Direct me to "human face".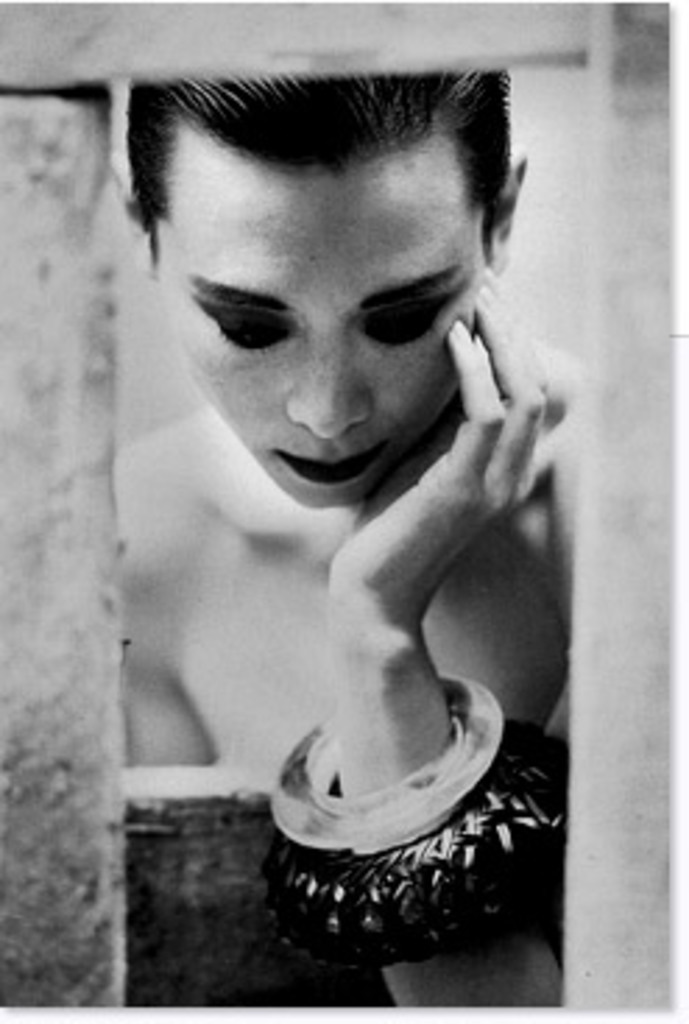
Direction: <region>148, 100, 491, 516</region>.
